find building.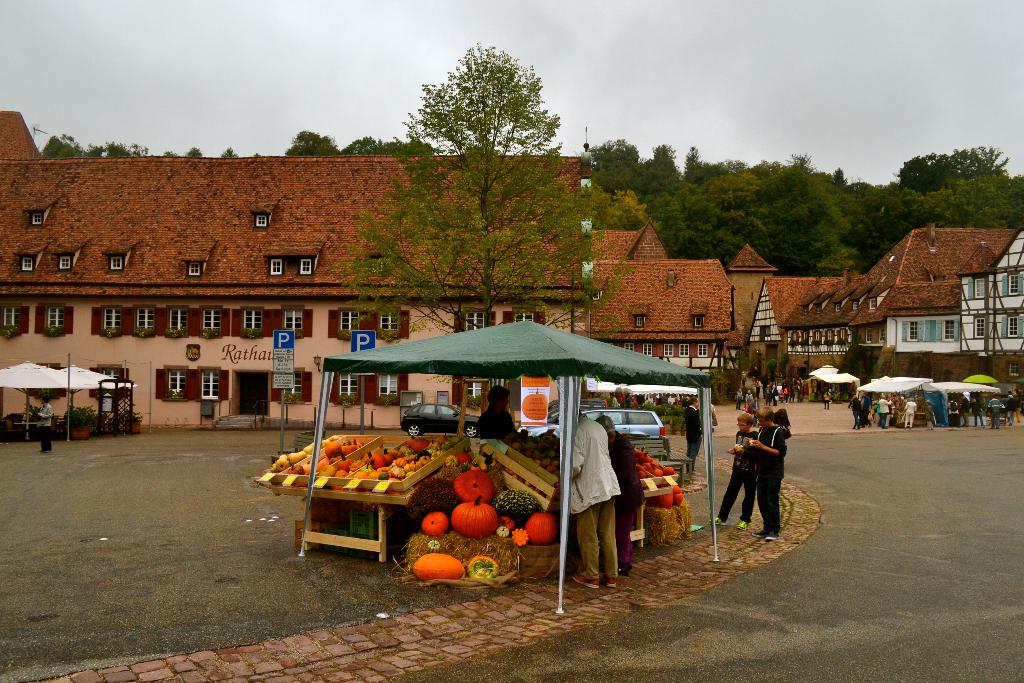
locate(854, 227, 1023, 383).
